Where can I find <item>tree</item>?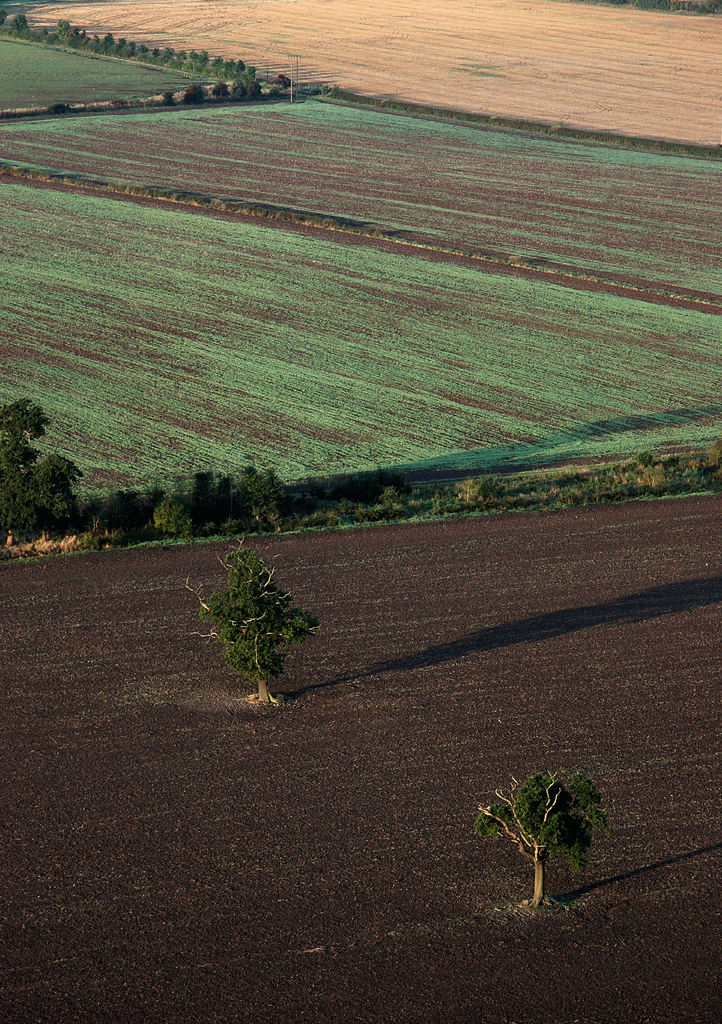
You can find it at locate(197, 535, 323, 703).
